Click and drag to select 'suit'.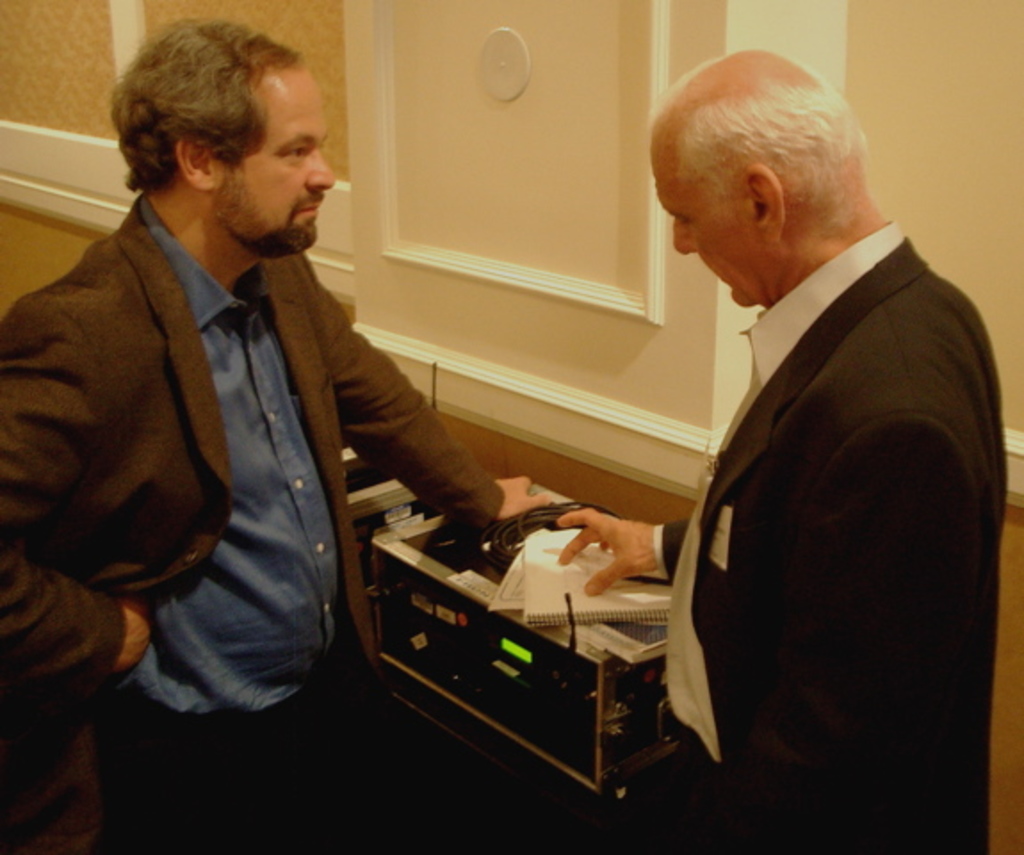
Selection: {"left": 609, "top": 135, "right": 1001, "bottom": 830}.
